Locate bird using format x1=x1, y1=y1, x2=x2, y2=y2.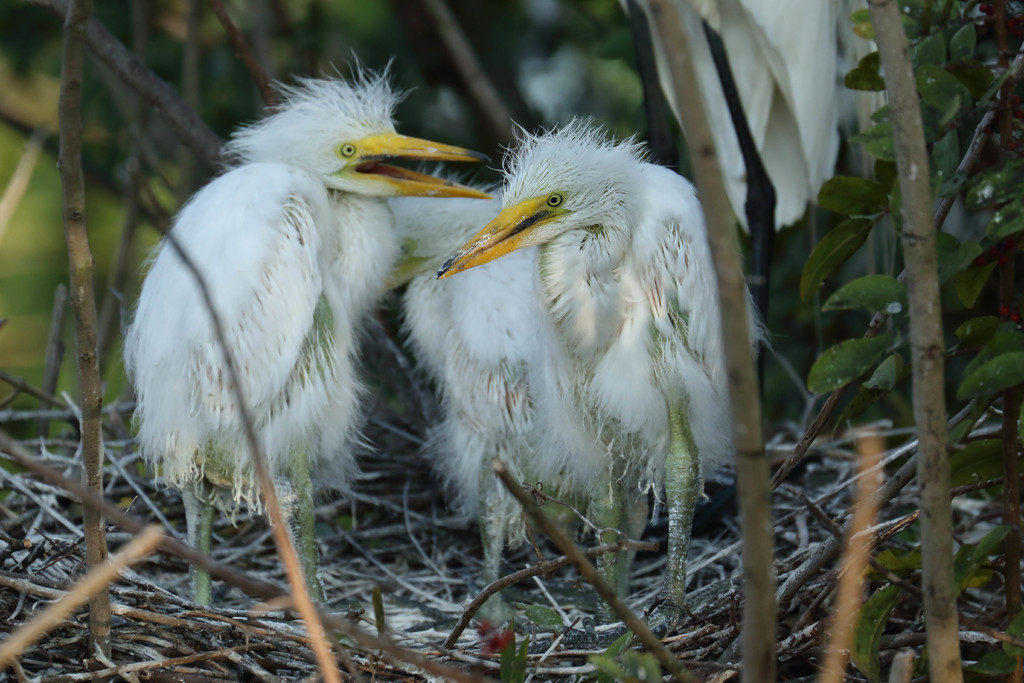
x1=118, y1=45, x2=499, y2=618.
